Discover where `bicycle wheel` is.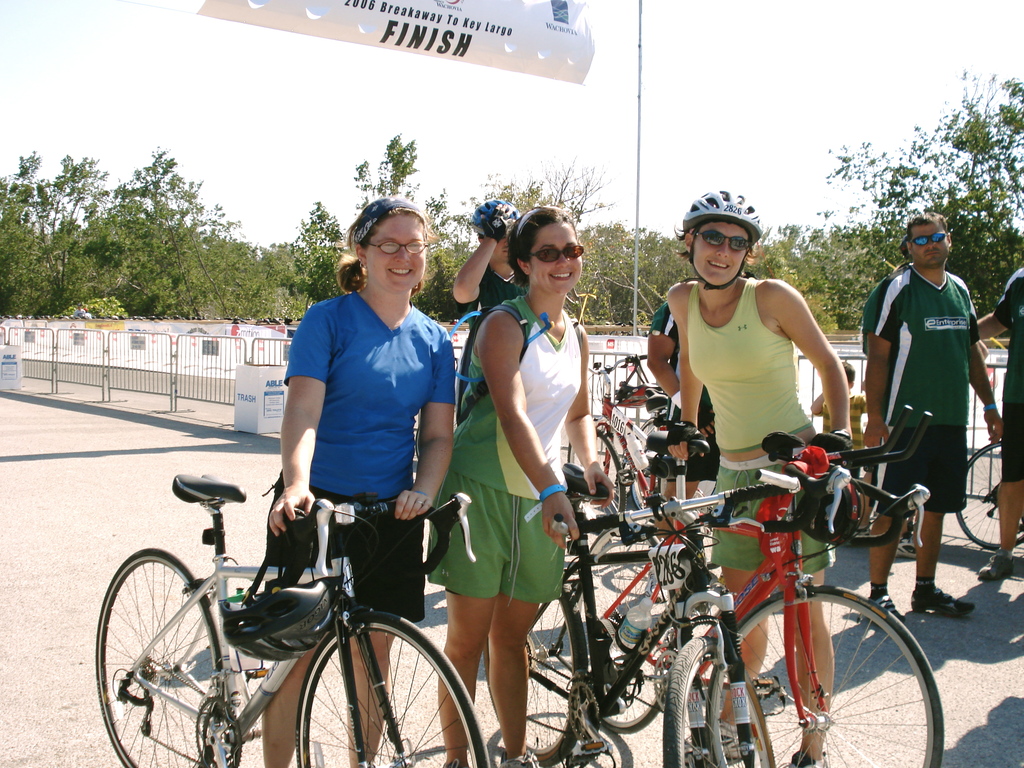
Discovered at left=659, top=637, right=779, bottom=767.
